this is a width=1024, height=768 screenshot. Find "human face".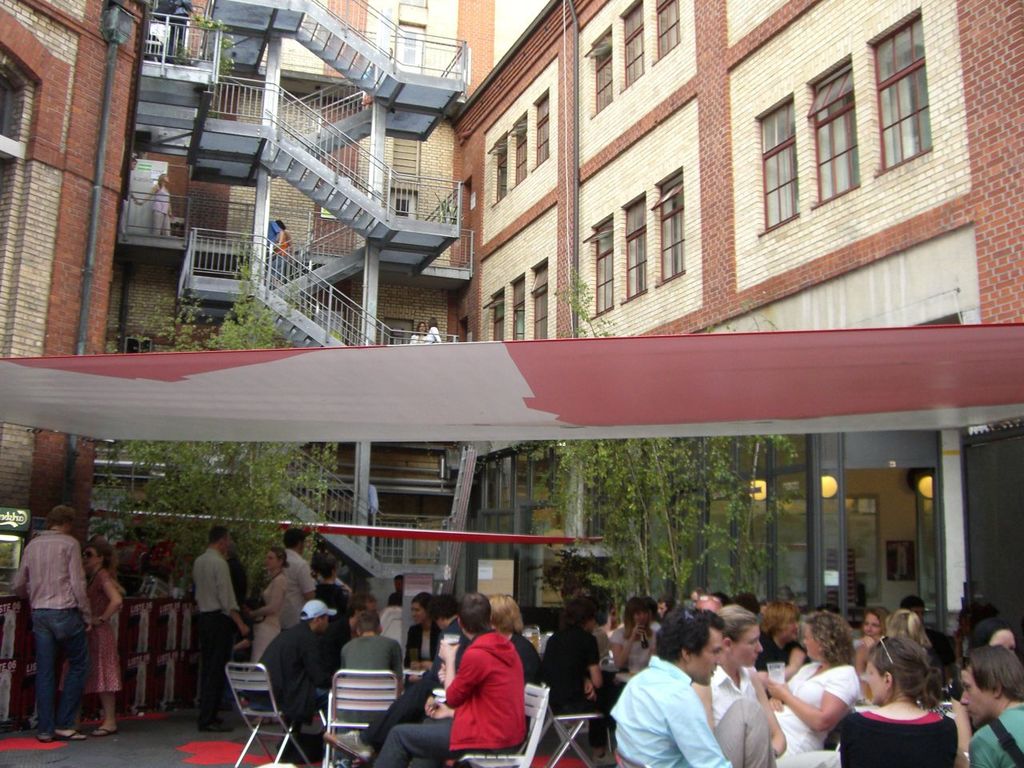
Bounding box: rect(799, 619, 819, 662).
